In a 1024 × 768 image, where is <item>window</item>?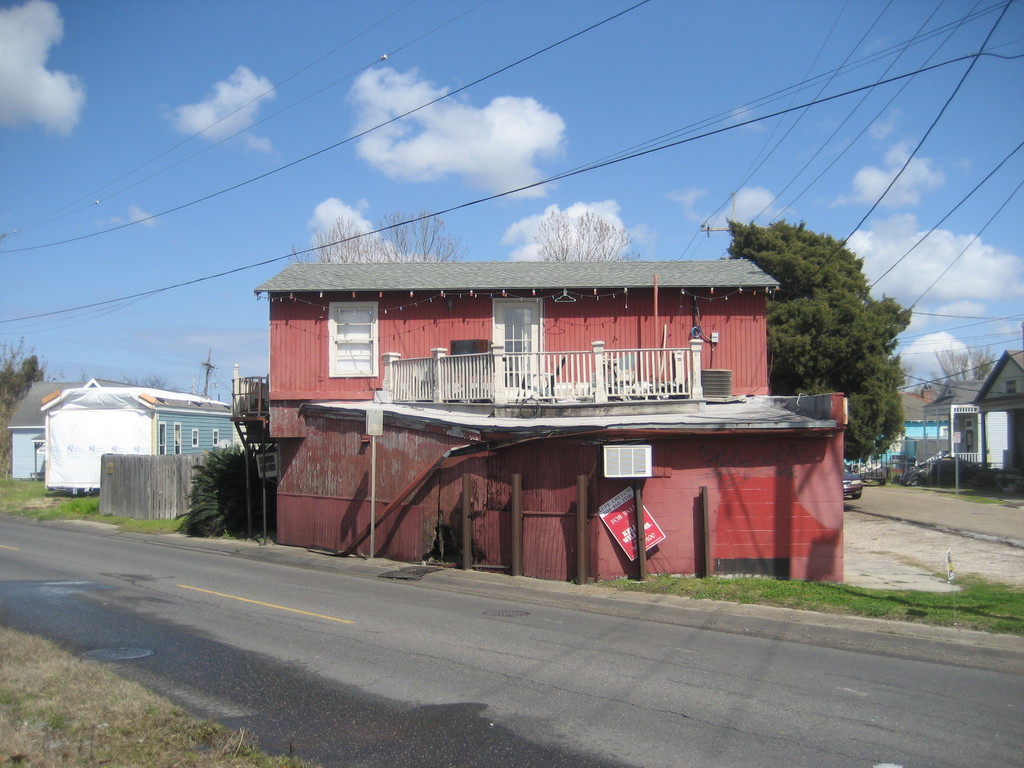
crop(326, 302, 380, 373).
